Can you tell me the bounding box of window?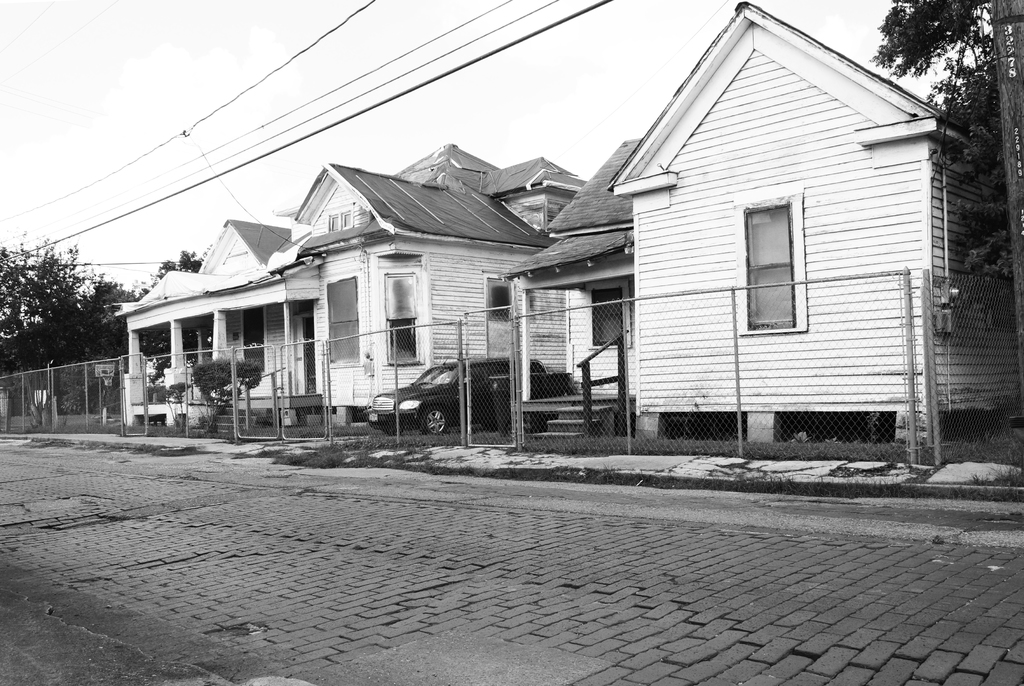
region(327, 209, 352, 230).
